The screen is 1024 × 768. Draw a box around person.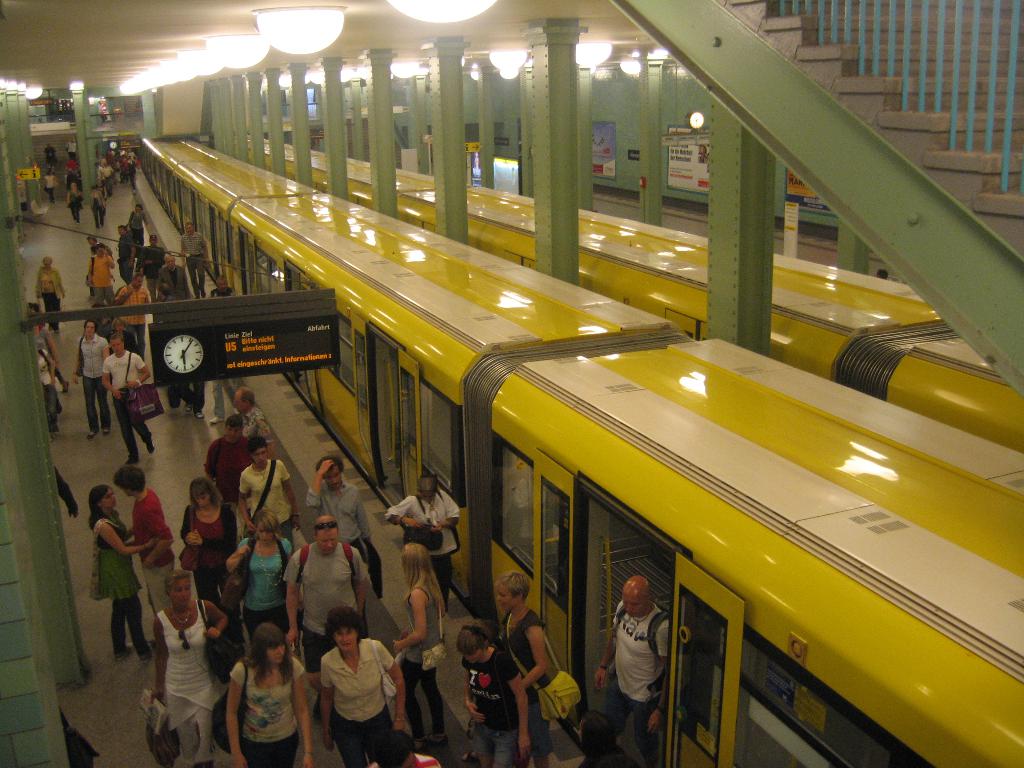
[left=64, top=179, right=85, bottom=224].
